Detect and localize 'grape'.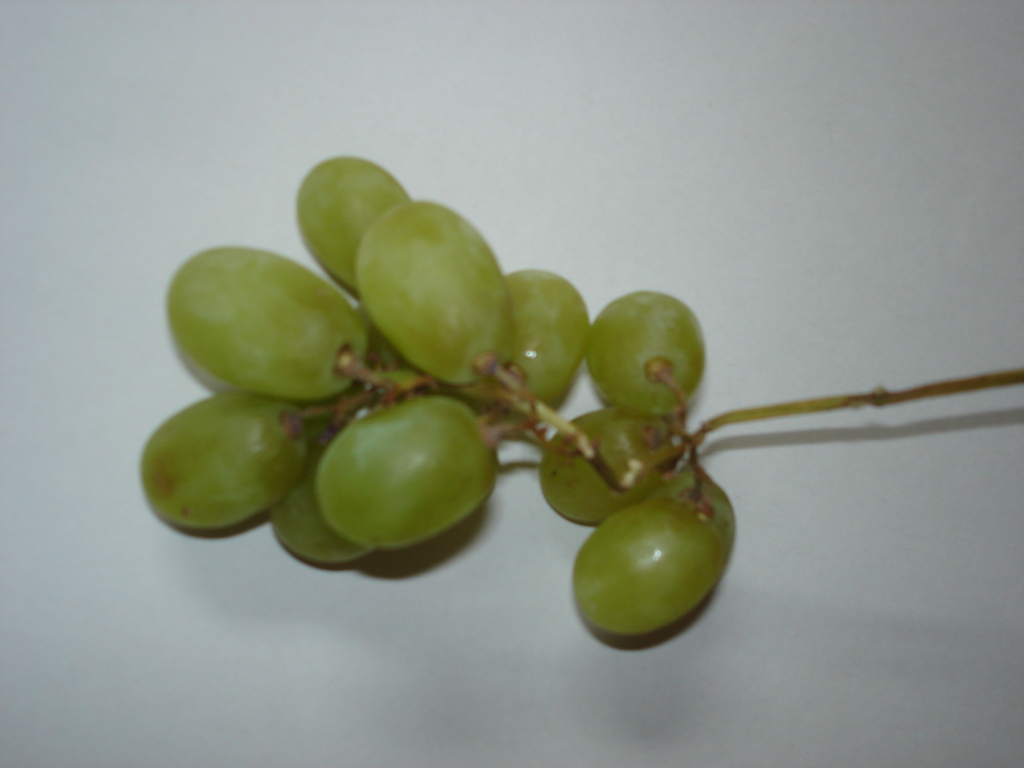
Localized at rect(354, 200, 513, 385).
